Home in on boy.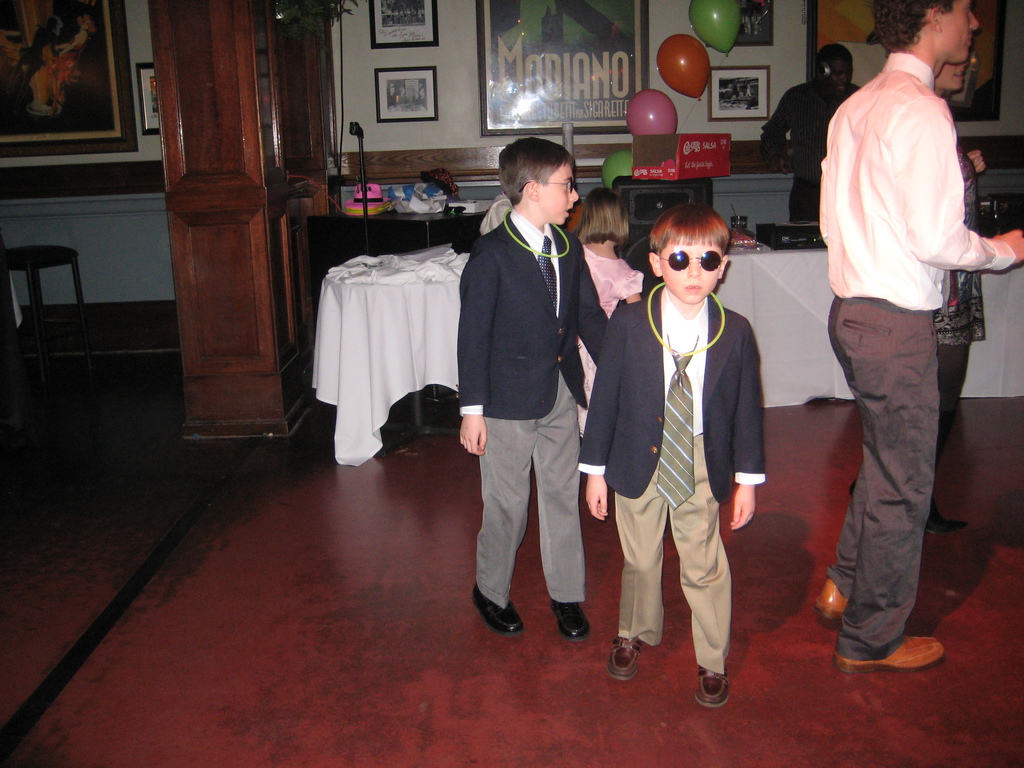
Homed in at bbox=[452, 136, 618, 636].
